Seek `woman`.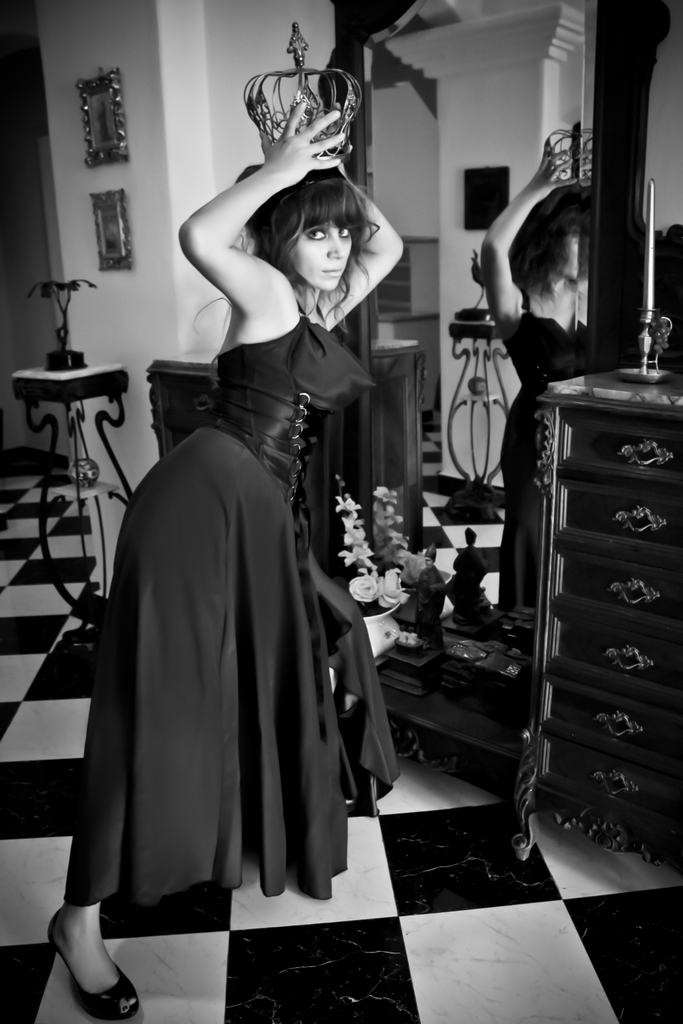
(90, 129, 381, 968).
